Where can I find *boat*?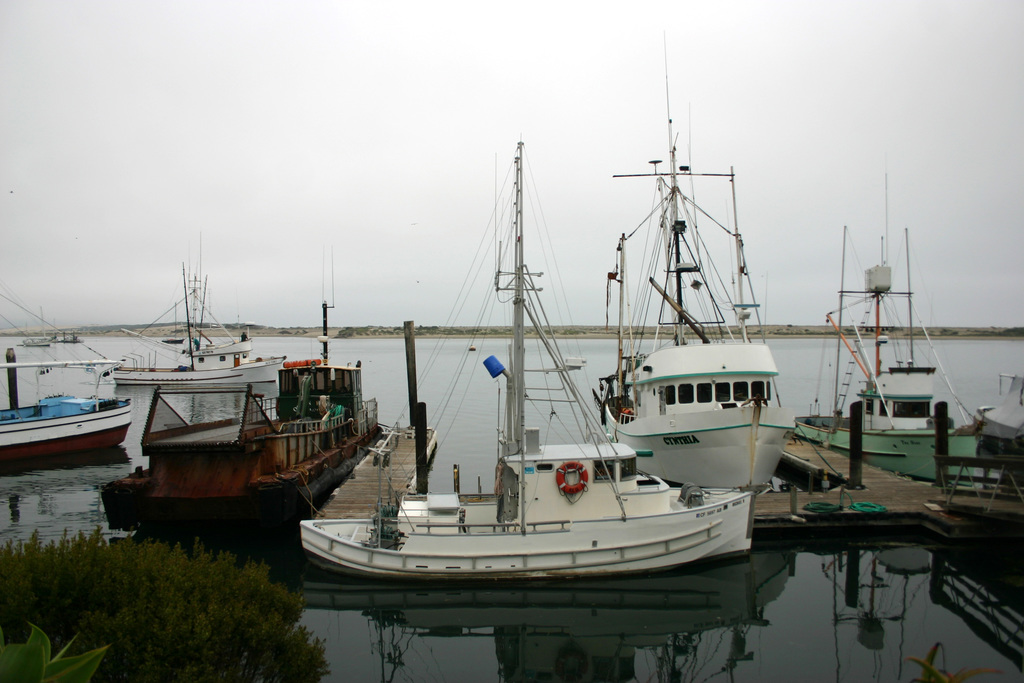
You can find it at <region>113, 263, 283, 384</region>.
